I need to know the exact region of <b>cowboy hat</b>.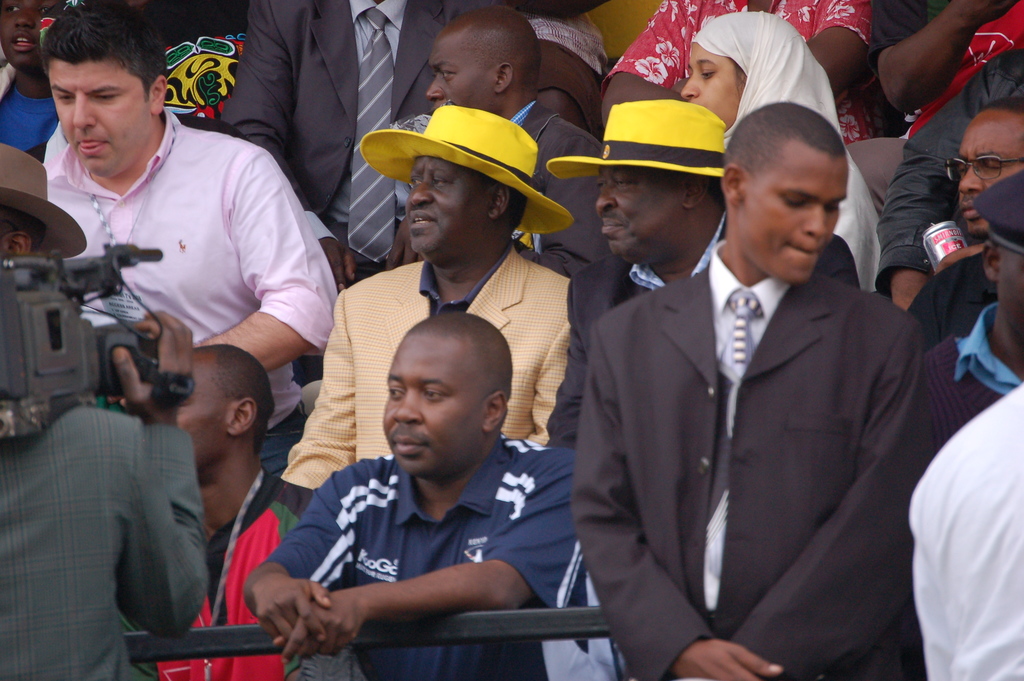
Region: [left=546, top=96, right=740, bottom=179].
